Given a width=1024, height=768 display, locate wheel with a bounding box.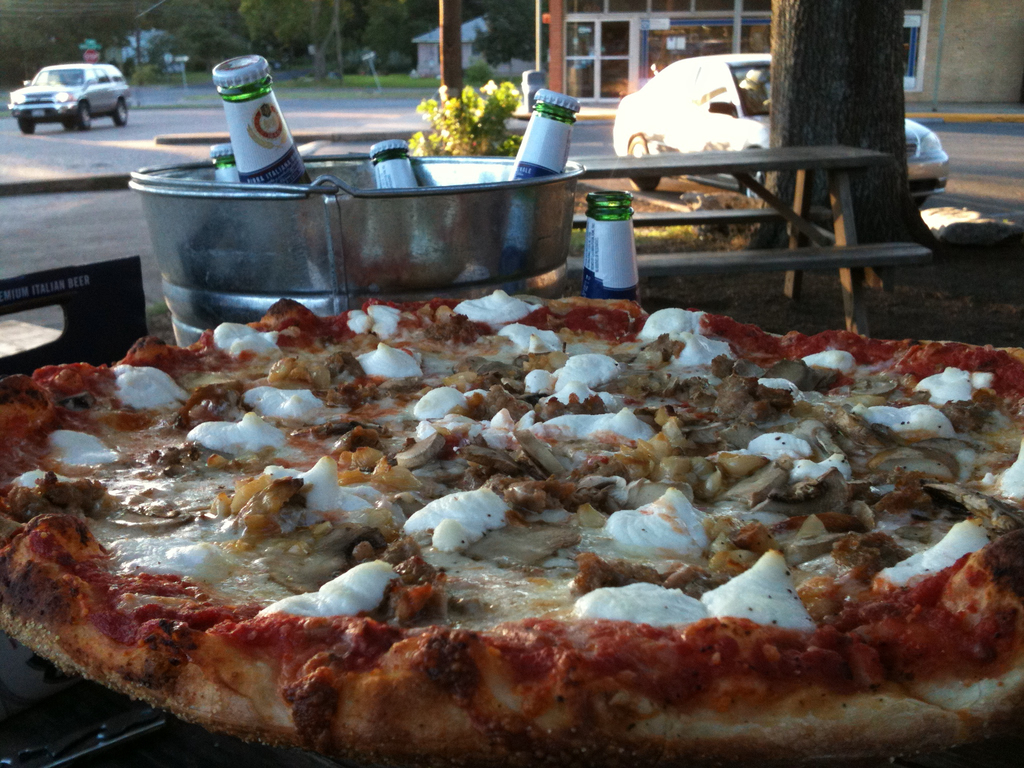
Located: locate(74, 99, 92, 129).
